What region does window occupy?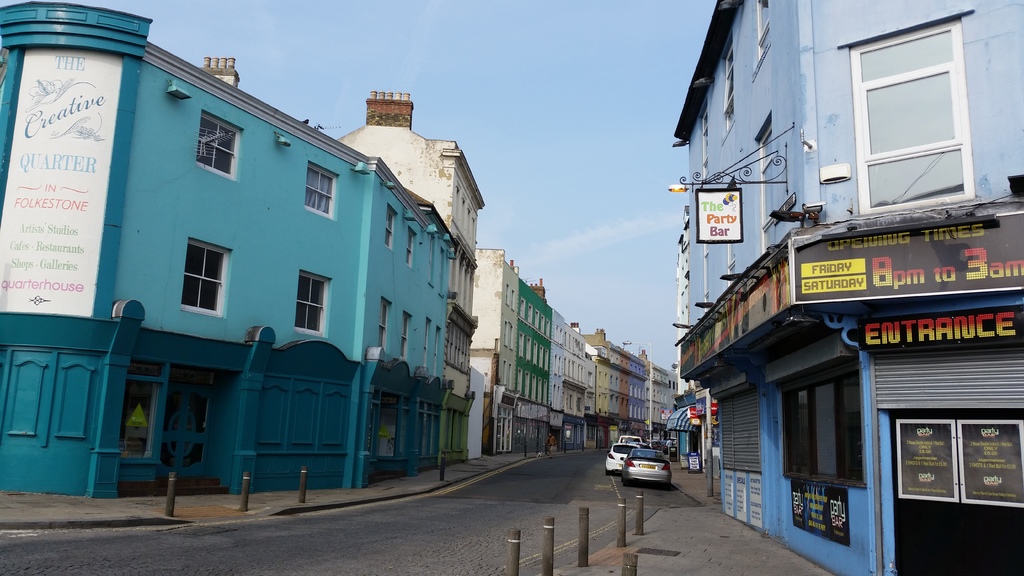
724/51/733/125.
